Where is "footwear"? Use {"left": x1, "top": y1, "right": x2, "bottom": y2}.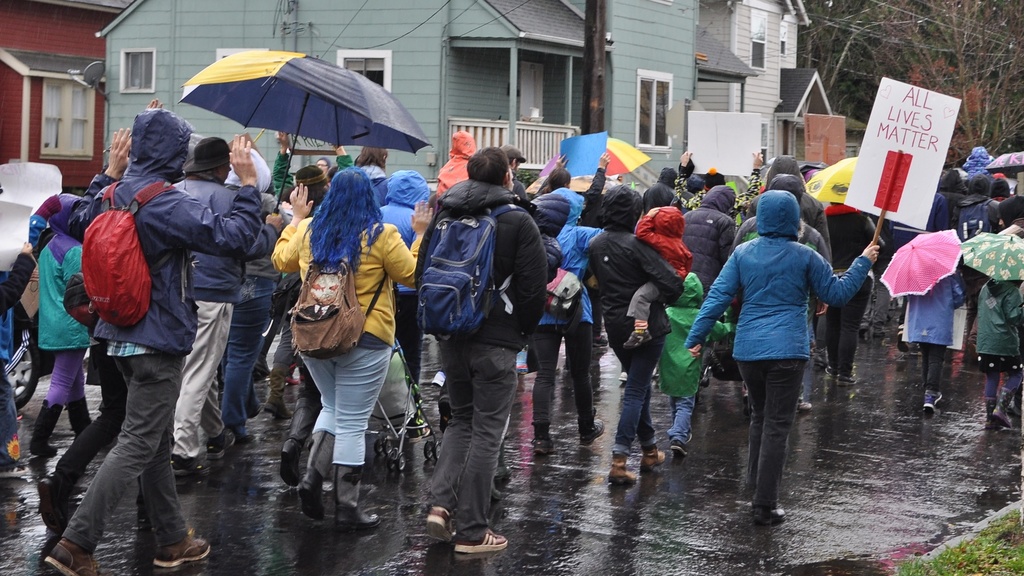
{"left": 610, "top": 454, "right": 637, "bottom": 483}.
